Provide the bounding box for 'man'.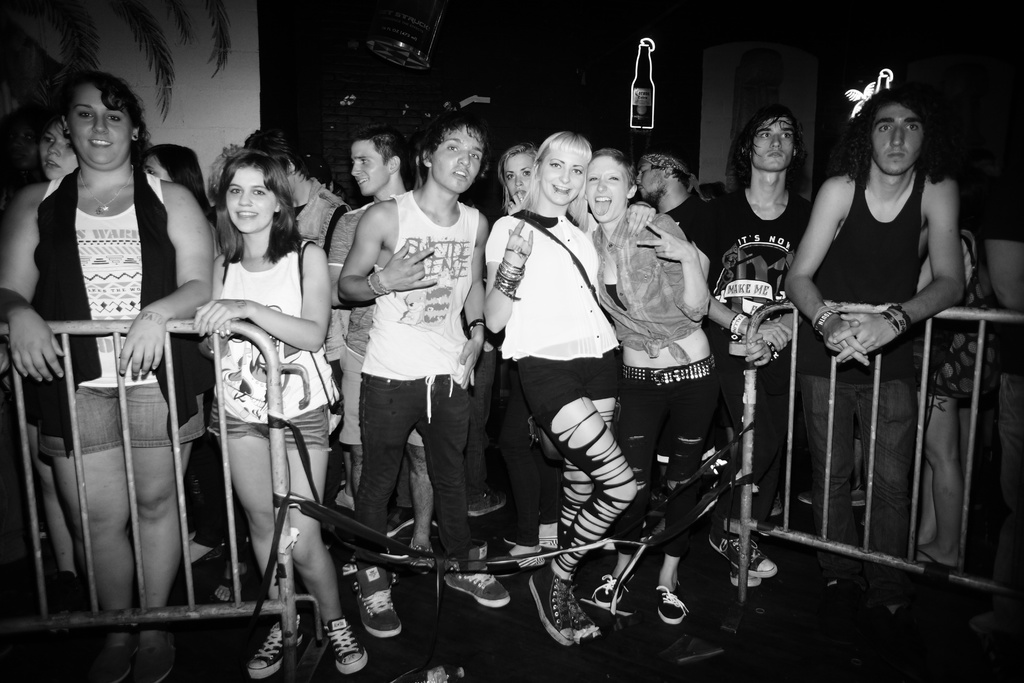
[338,116,511,636].
